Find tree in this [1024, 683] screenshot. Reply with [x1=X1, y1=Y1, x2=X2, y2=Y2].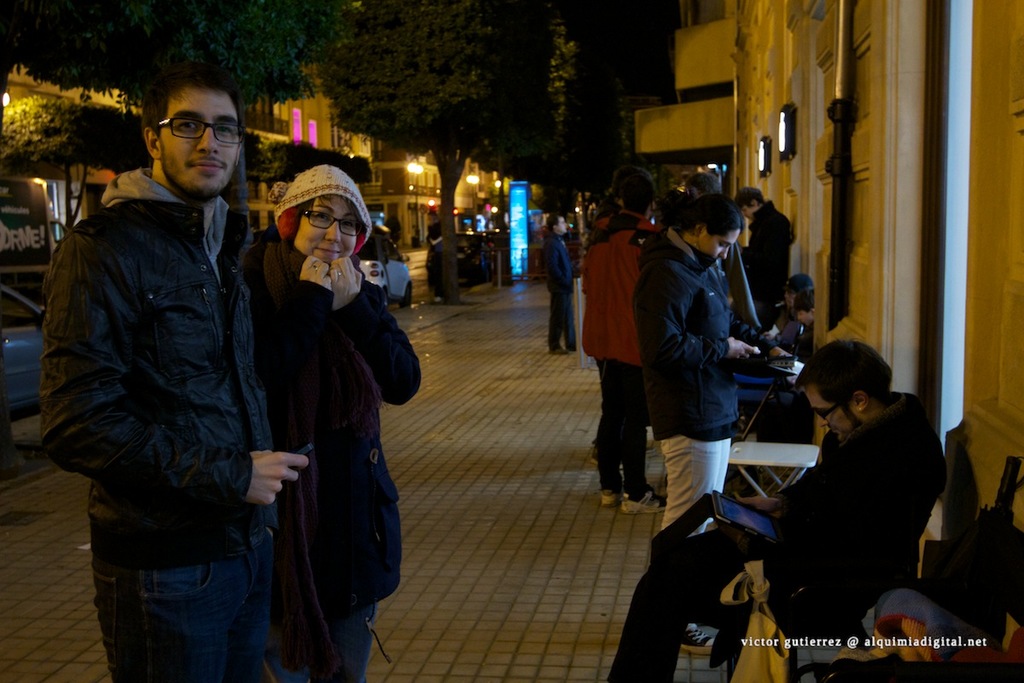
[x1=523, y1=3, x2=624, y2=225].
